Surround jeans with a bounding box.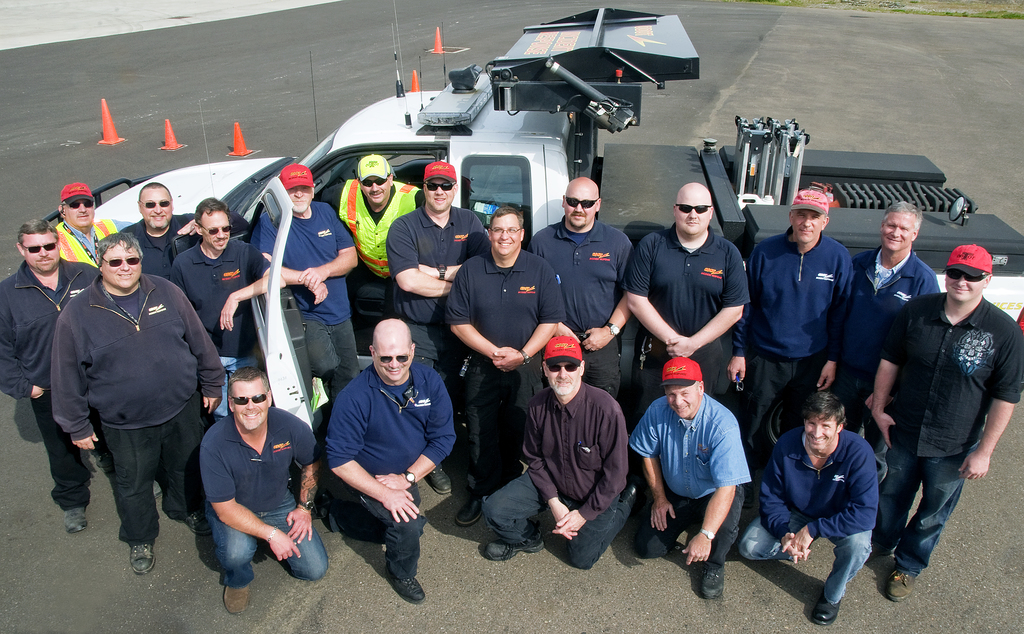
735 522 870 605.
